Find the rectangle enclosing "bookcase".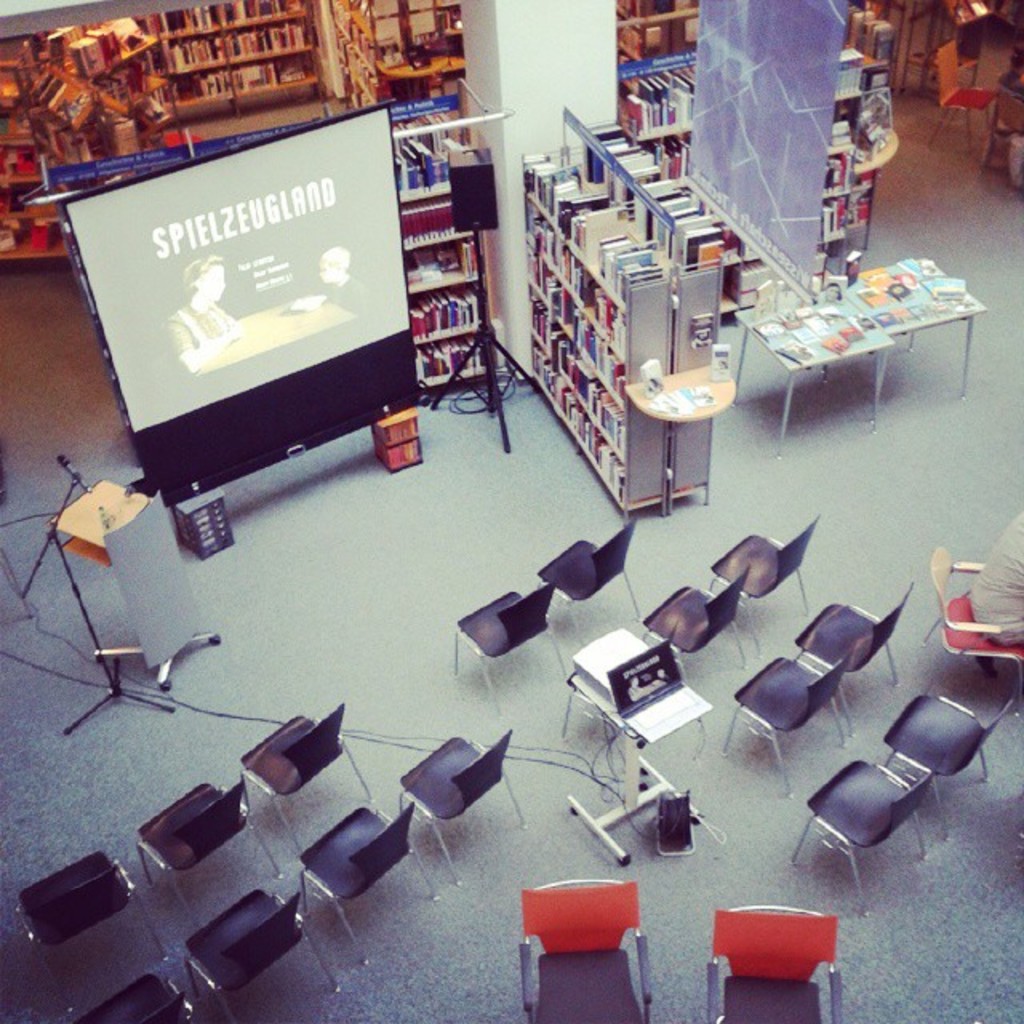
131,0,326,109.
